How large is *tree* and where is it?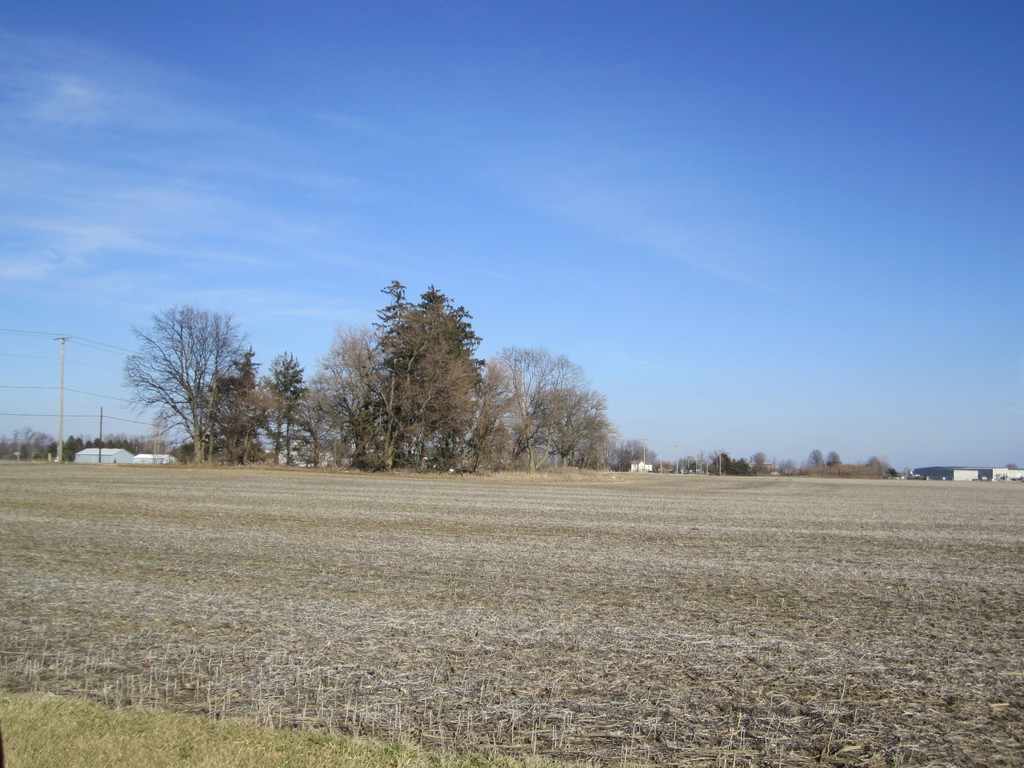
Bounding box: crop(809, 450, 824, 463).
